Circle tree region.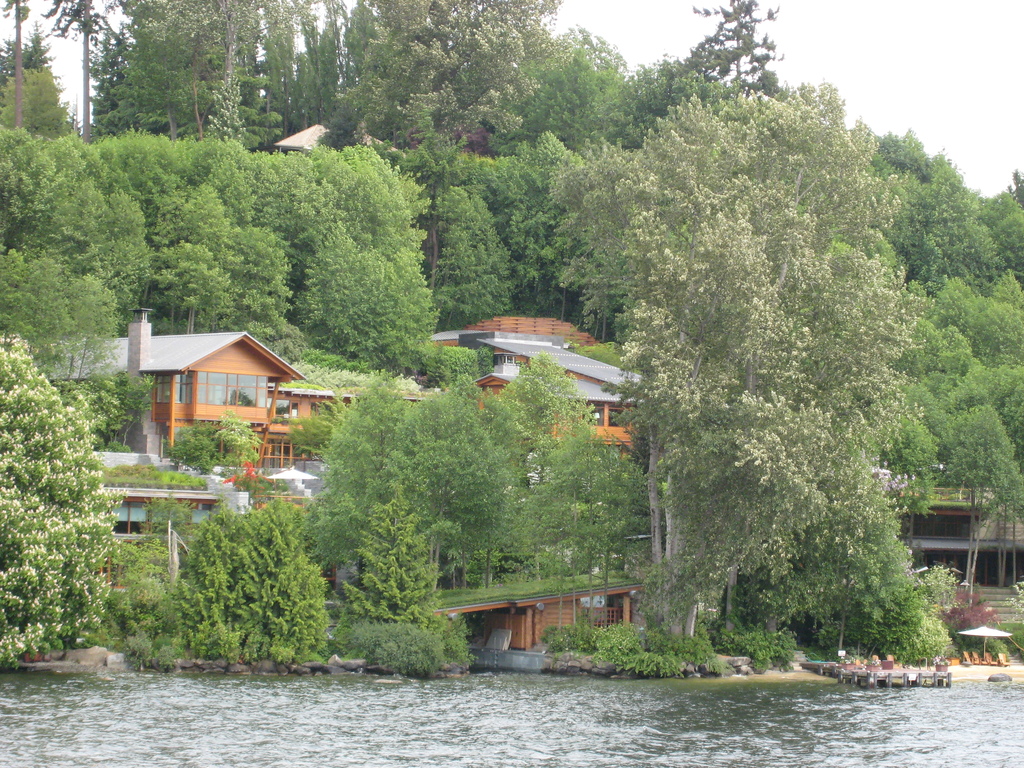
Region: 233:494:332:676.
